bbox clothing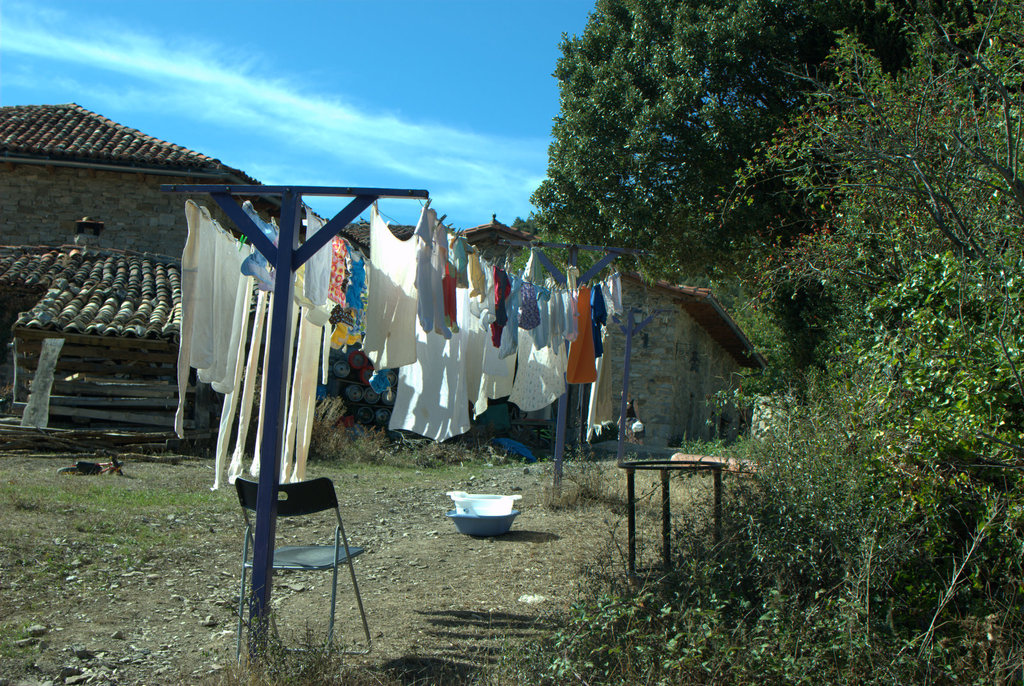
x1=362, y1=212, x2=433, y2=392
